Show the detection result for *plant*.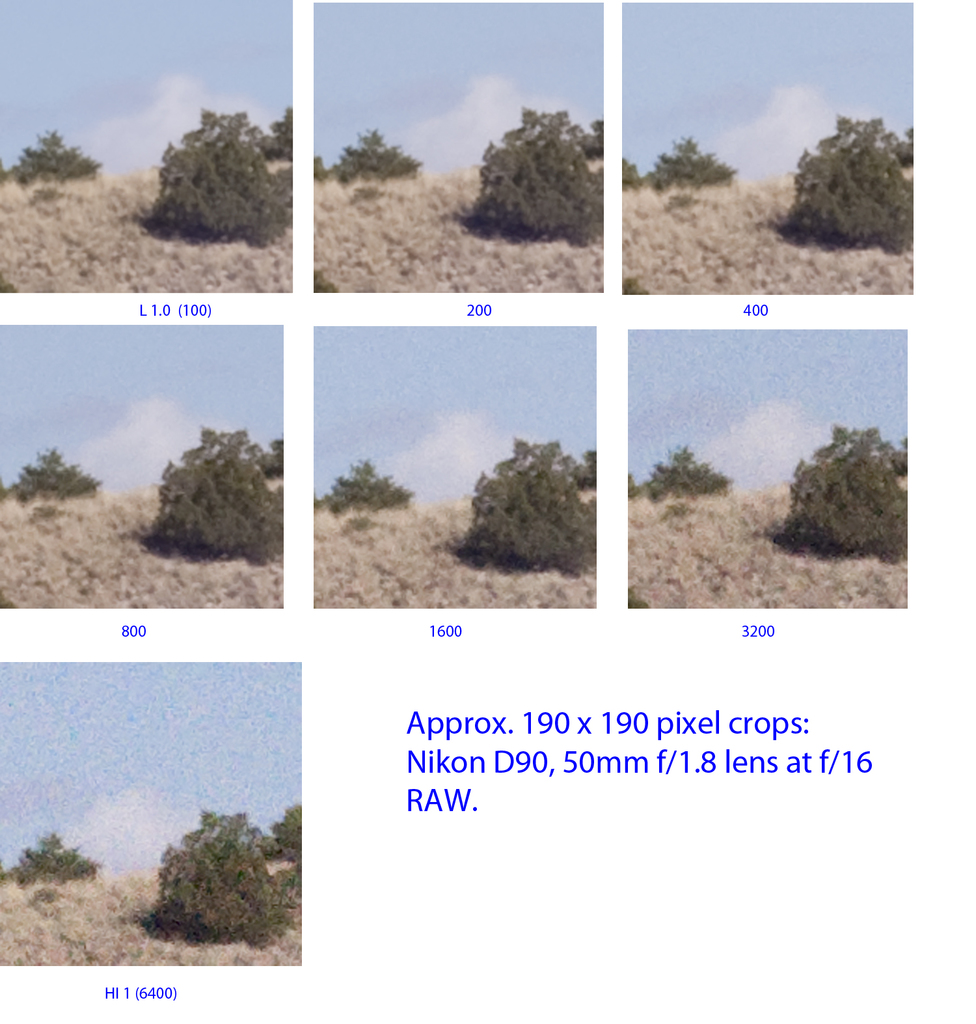
bbox=[620, 154, 638, 189].
